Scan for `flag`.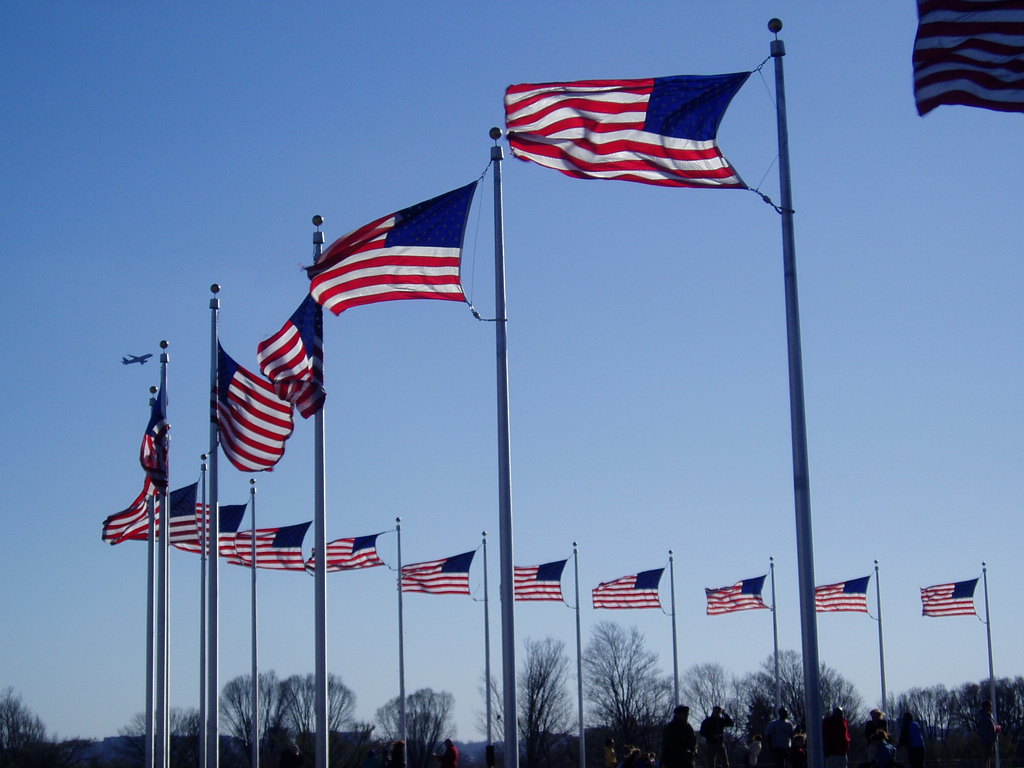
Scan result: [x1=504, y1=556, x2=568, y2=606].
